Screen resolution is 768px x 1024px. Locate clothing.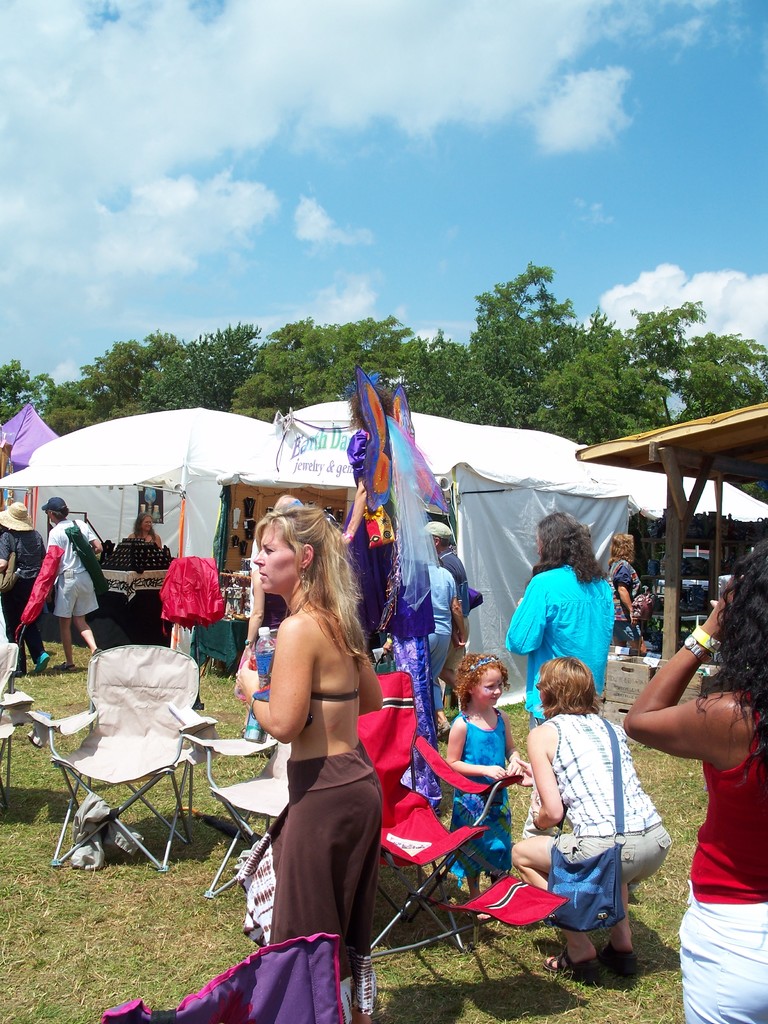
pyautogui.locateOnScreen(266, 648, 364, 701).
